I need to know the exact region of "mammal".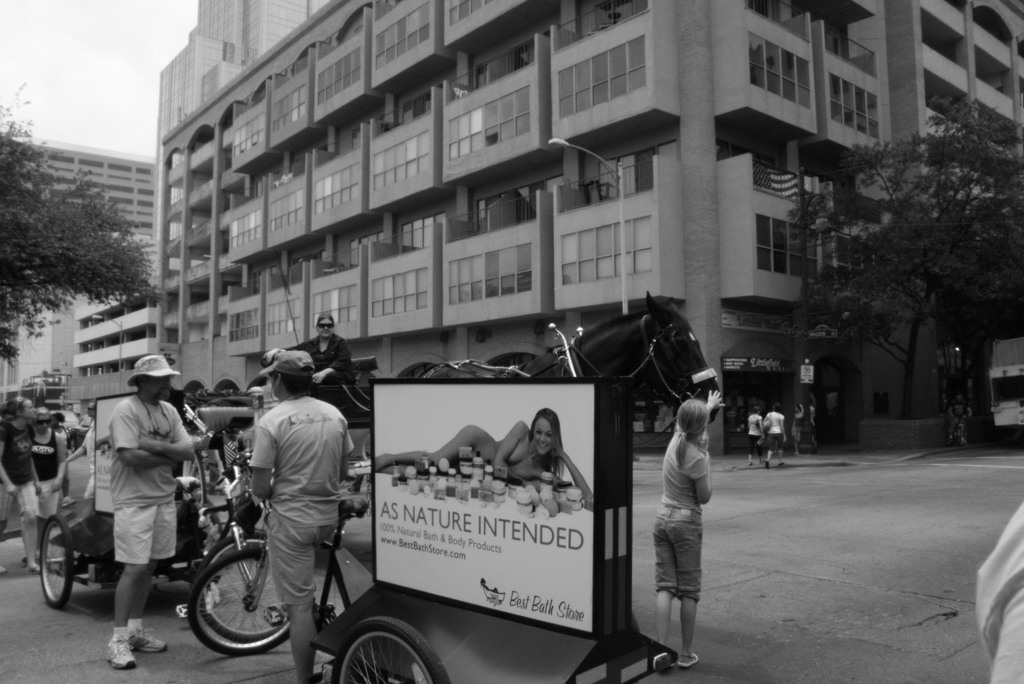
Region: {"x1": 289, "y1": 313, "x2": 362, "y2": 385}.
